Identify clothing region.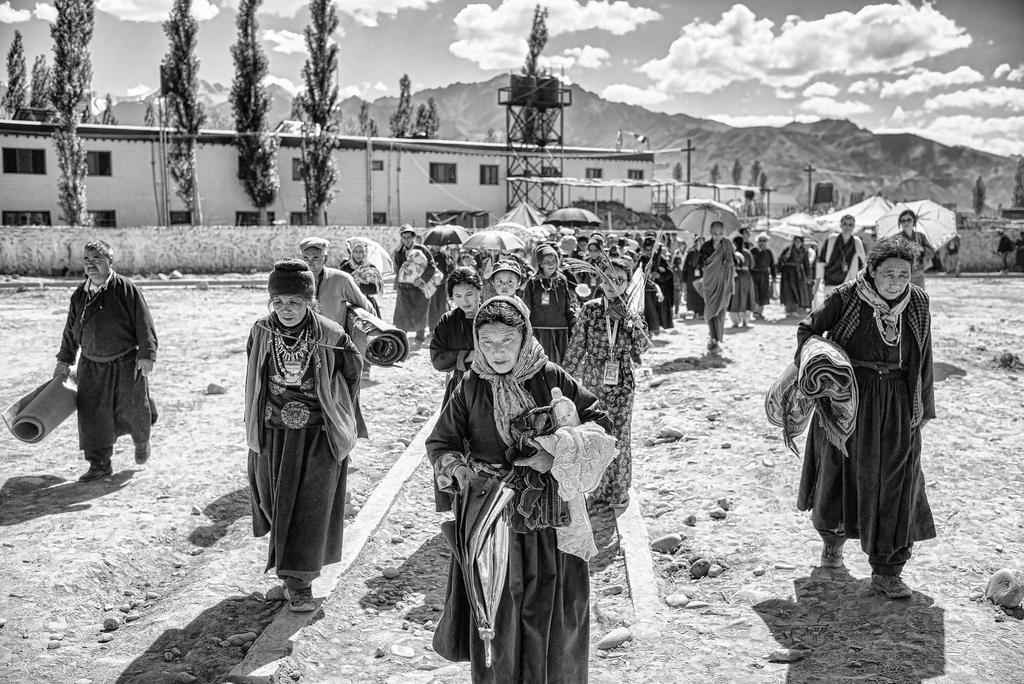
Region: l=639, t=251, r=675, b=333.
